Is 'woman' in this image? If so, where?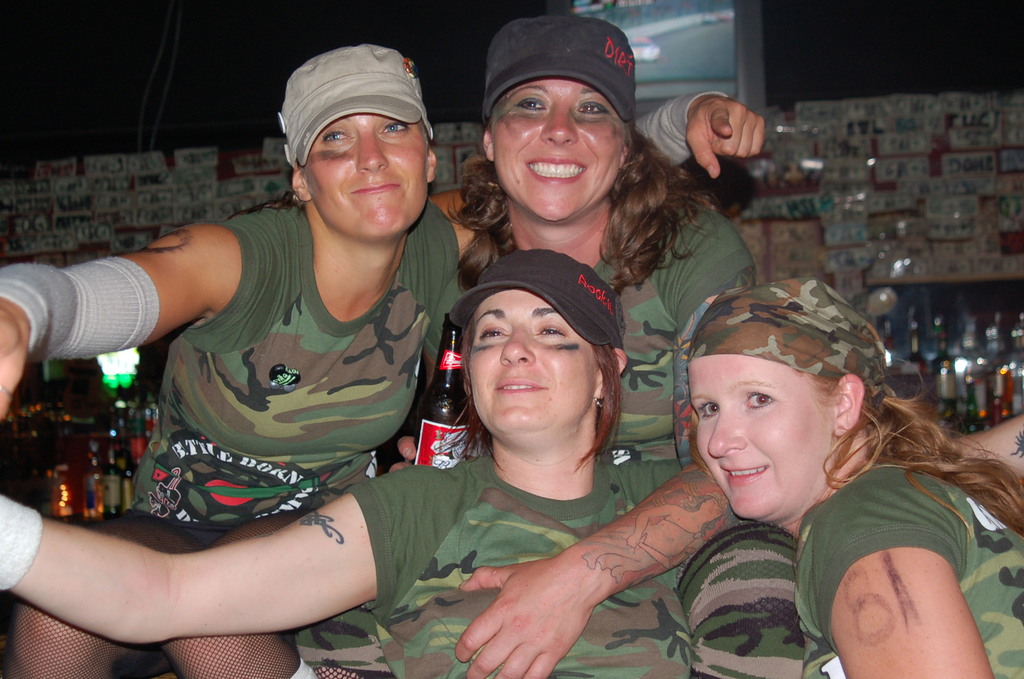
Yes, at <bbox>0, 243, 1023, 678</bbox>.
